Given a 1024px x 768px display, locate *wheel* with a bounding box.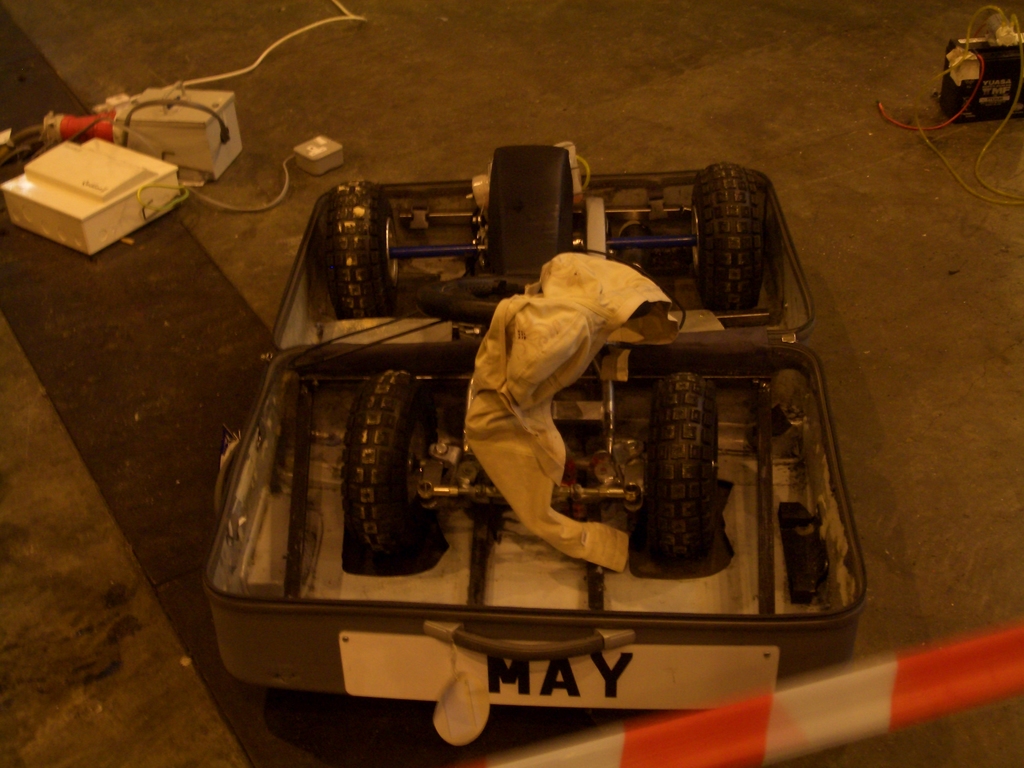
Located: detection(318, 182, 395, 320).
